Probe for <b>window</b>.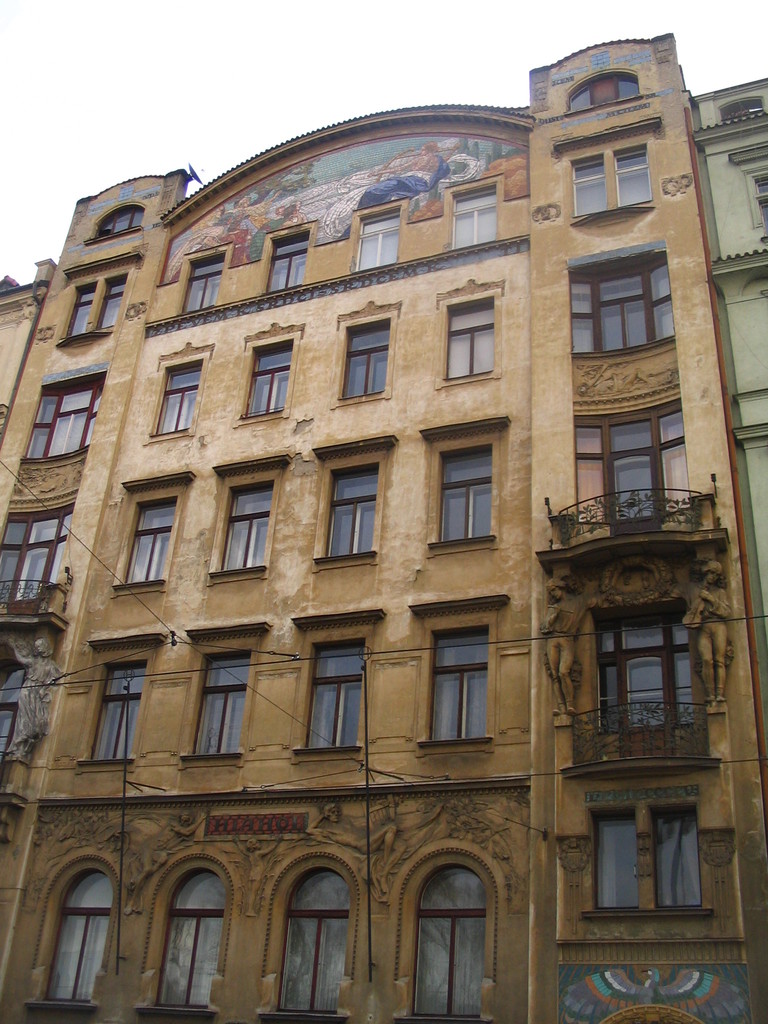
Probe result: bbox(16, 853, 100, 1023).
